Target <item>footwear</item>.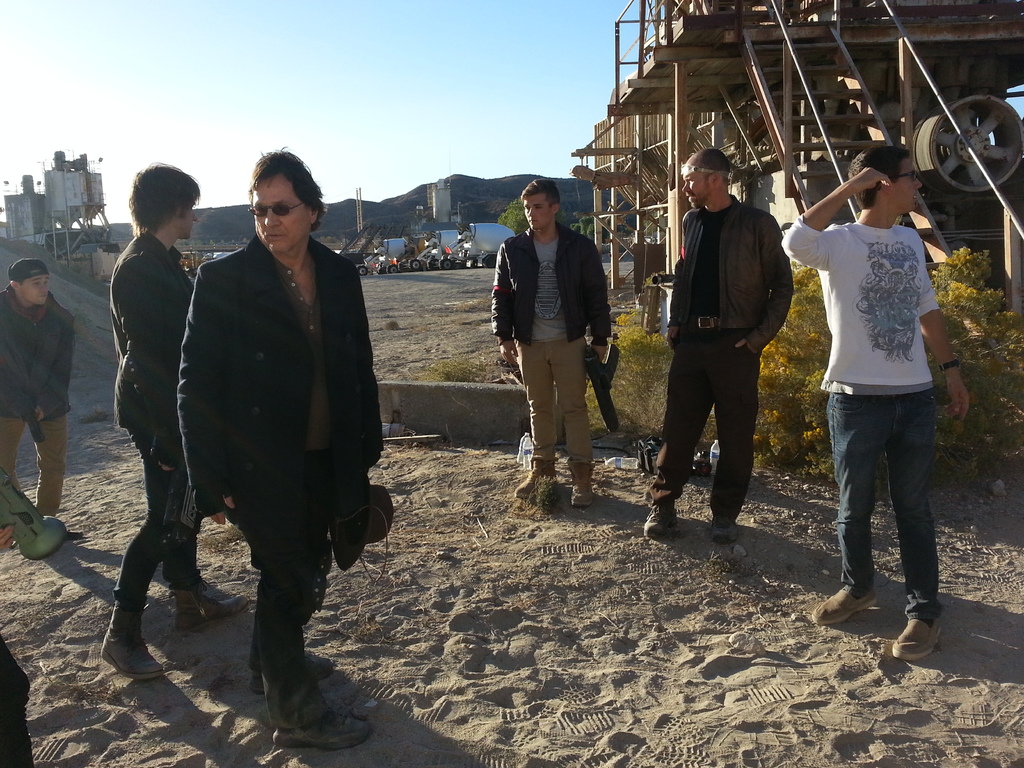
Target region: <box>884,611,942,660</box>.
